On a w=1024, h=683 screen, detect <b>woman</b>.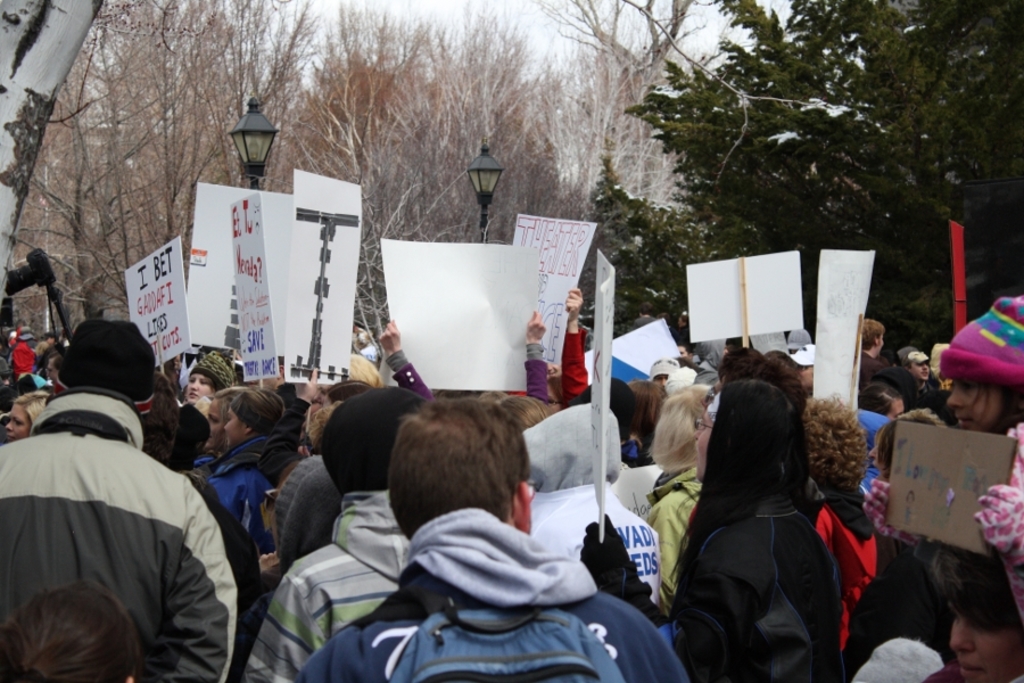
800, 394, 882, 658.
